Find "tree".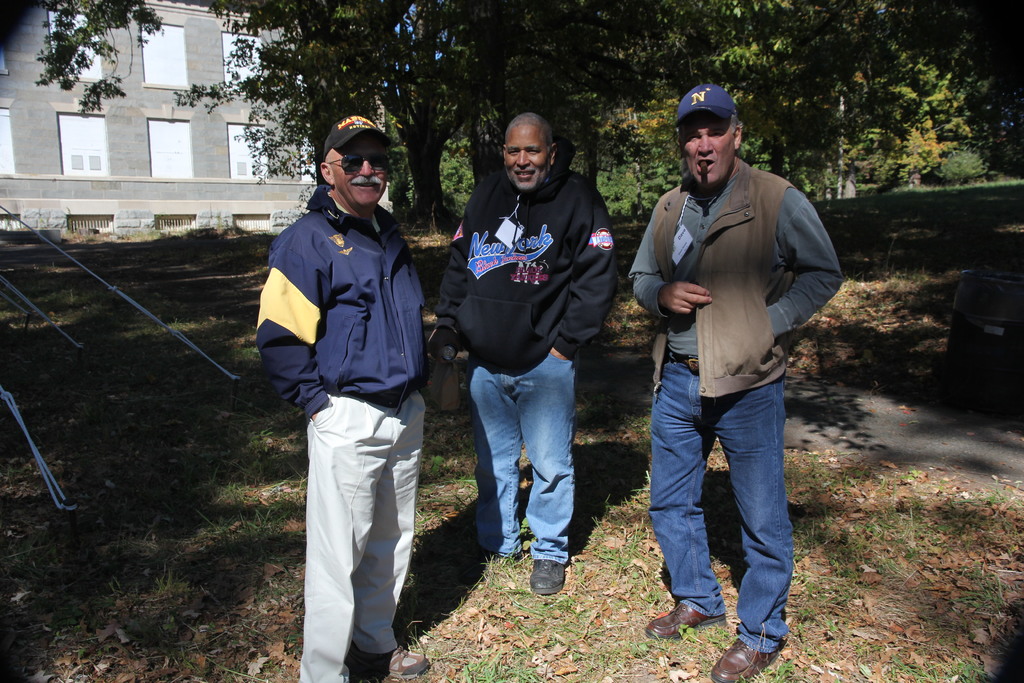
box=[763, 0, 962, 200].
